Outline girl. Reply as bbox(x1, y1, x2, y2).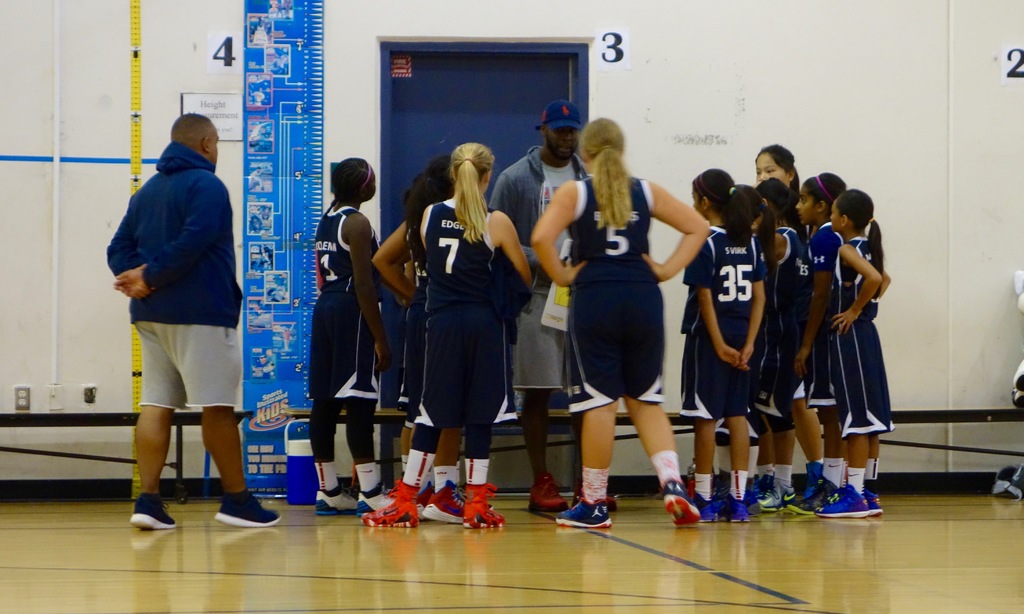
bbox(307, 155, 392, 515).
